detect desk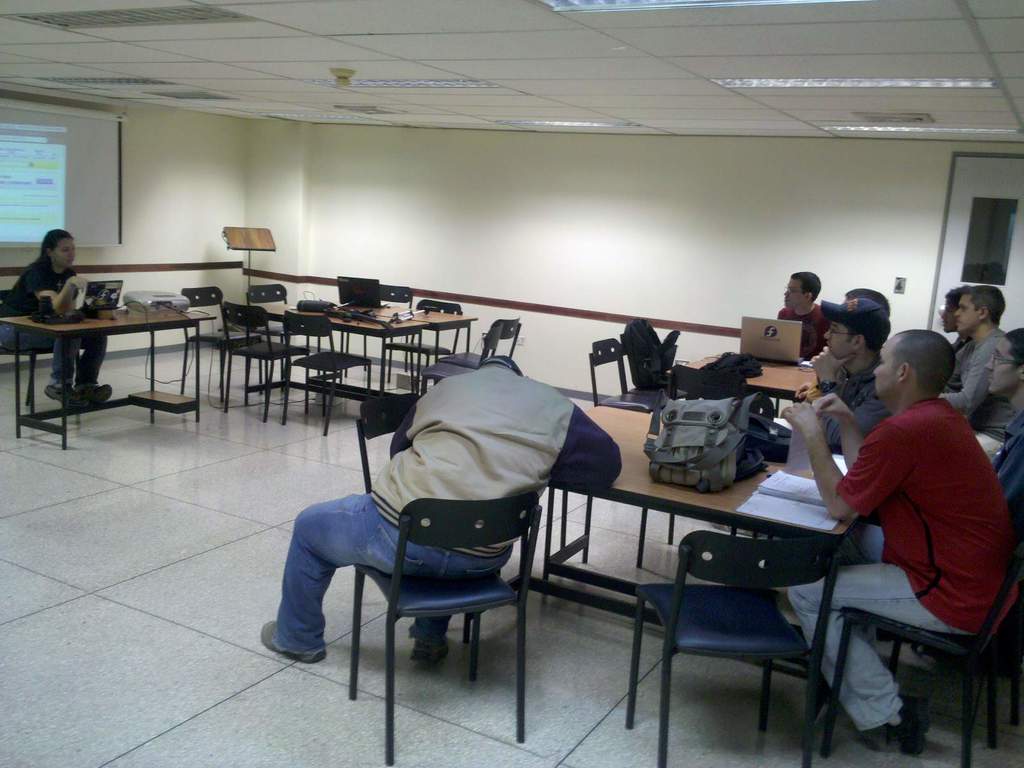
Rect(1, 276, 237, 440)
